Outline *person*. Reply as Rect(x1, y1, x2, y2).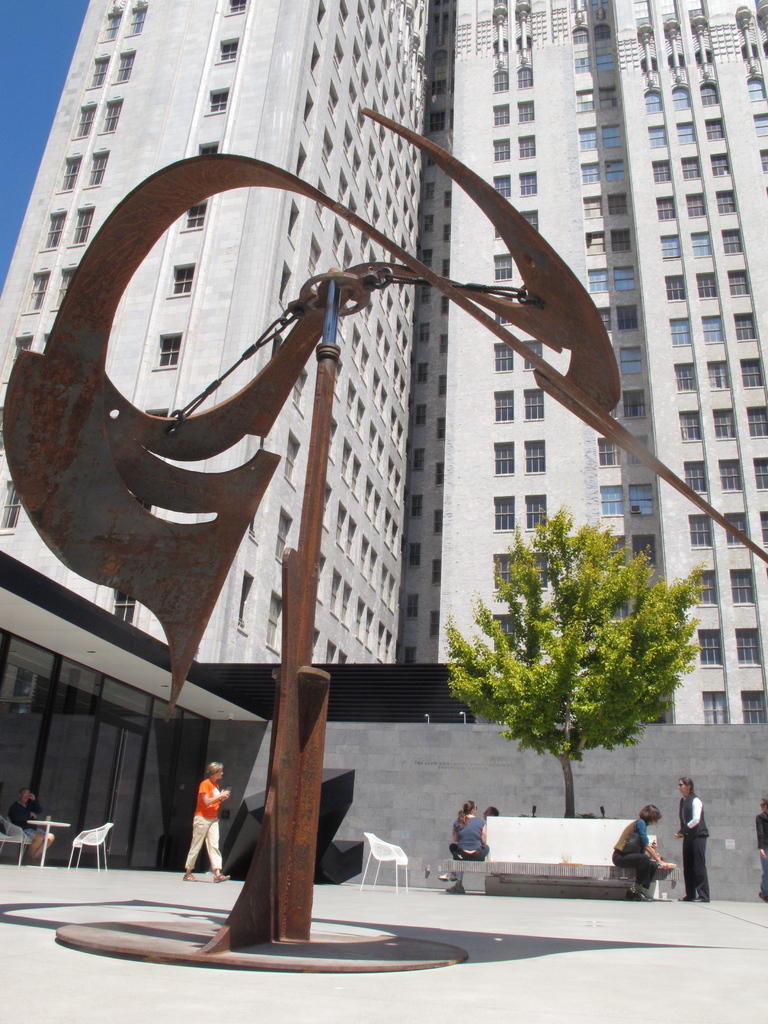
Rect(753, 799, 767, 904).
